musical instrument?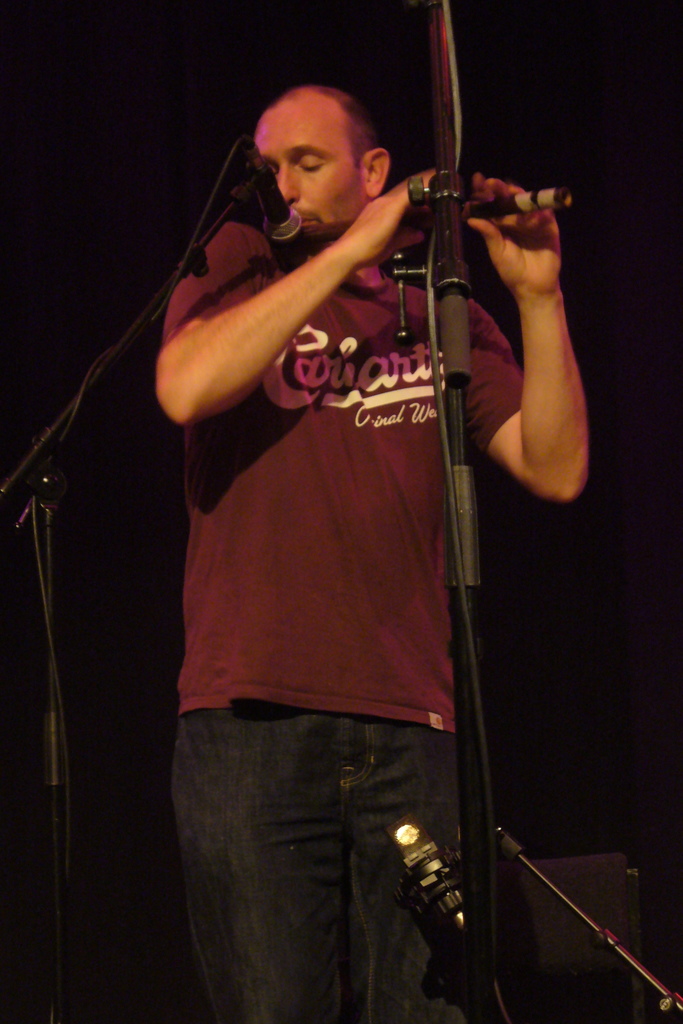
287, 188, 573, 241
